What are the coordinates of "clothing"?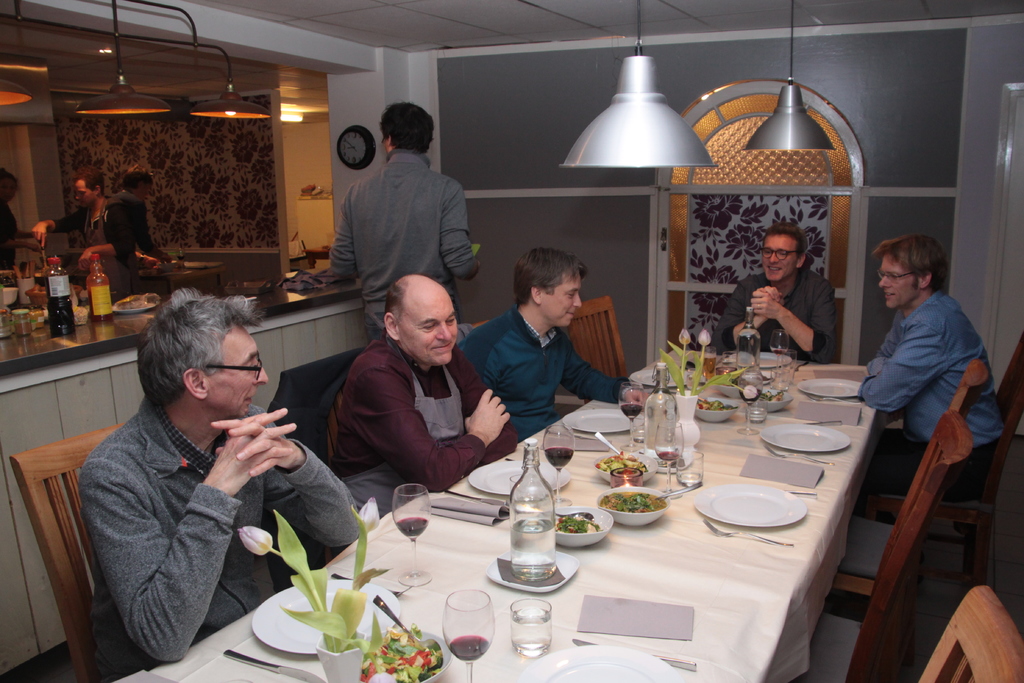
{"left": 710, "top": 269, "right": 842, "bottom": 364}.
